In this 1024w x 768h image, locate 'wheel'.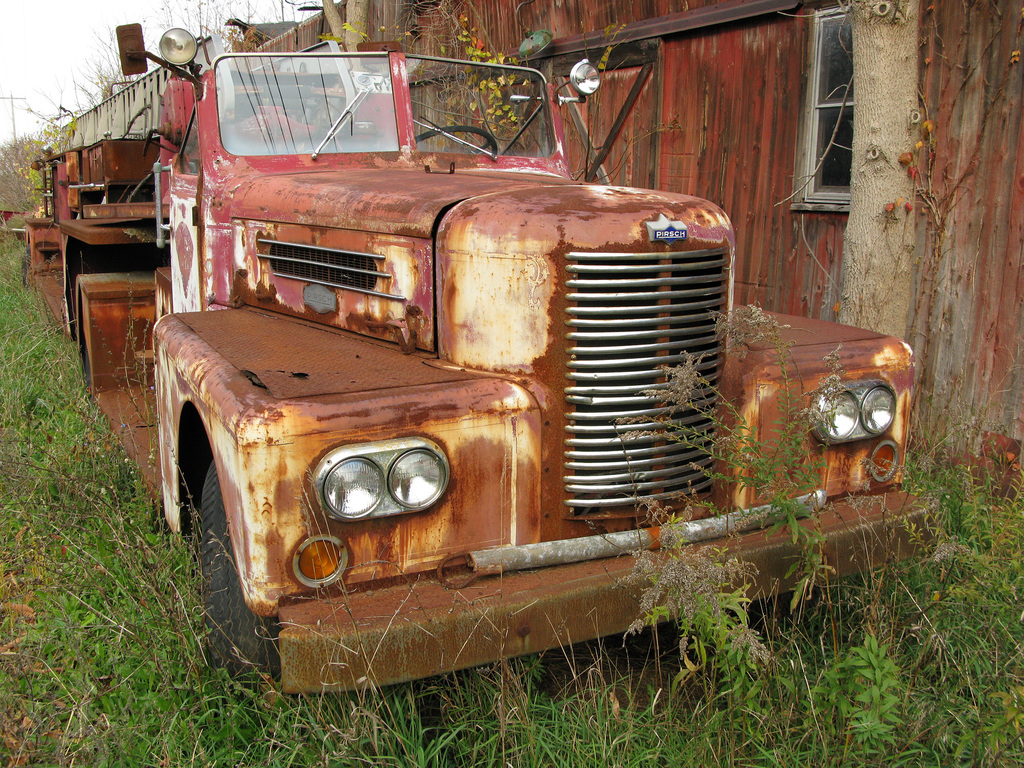
Bounding box: box=[200, 459, 278, 712].
